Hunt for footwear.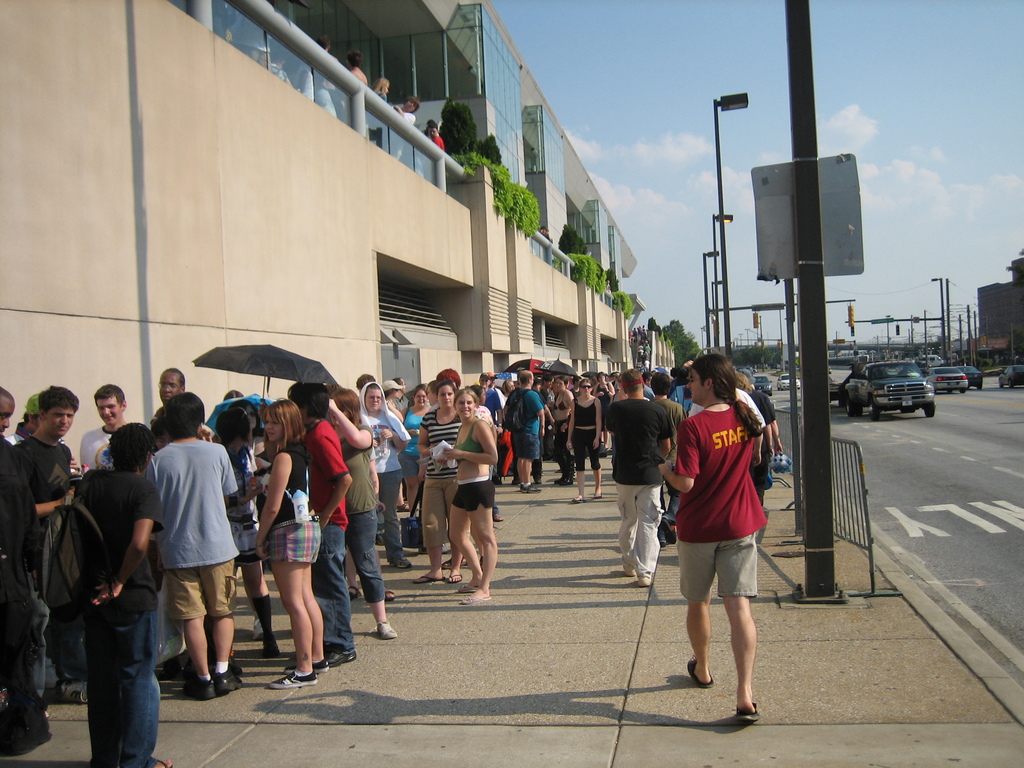
Hunted down at x1=636 y1=574 x2=650 y2=586.
